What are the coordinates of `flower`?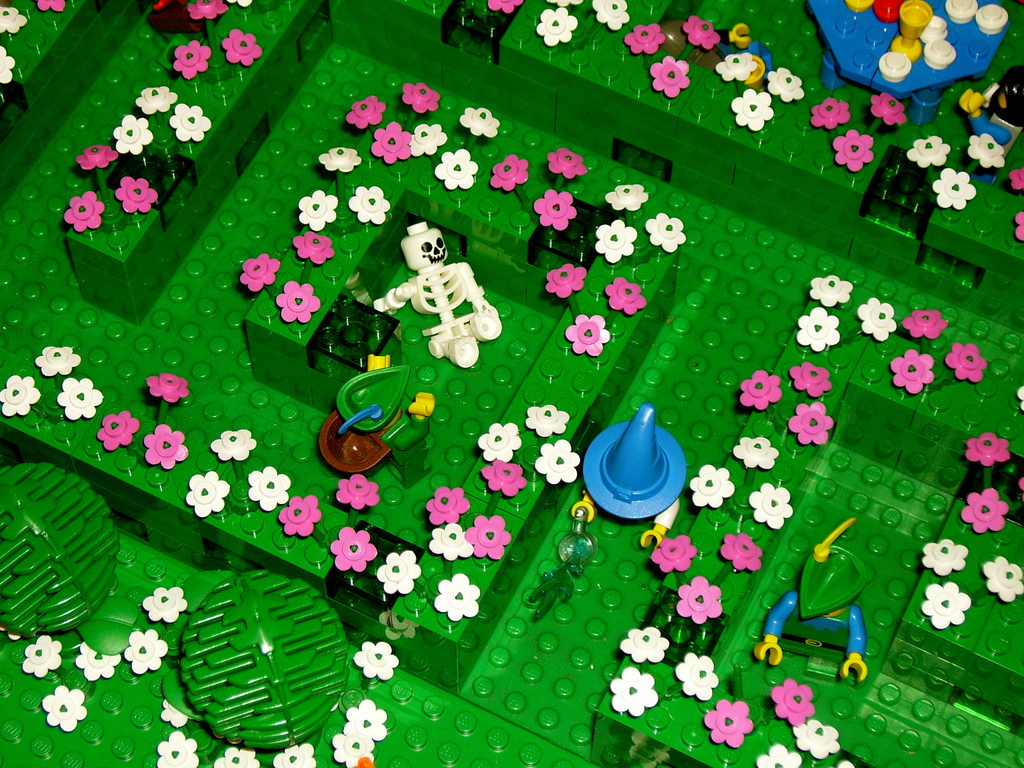
crop(648, 53, 692, 98).
